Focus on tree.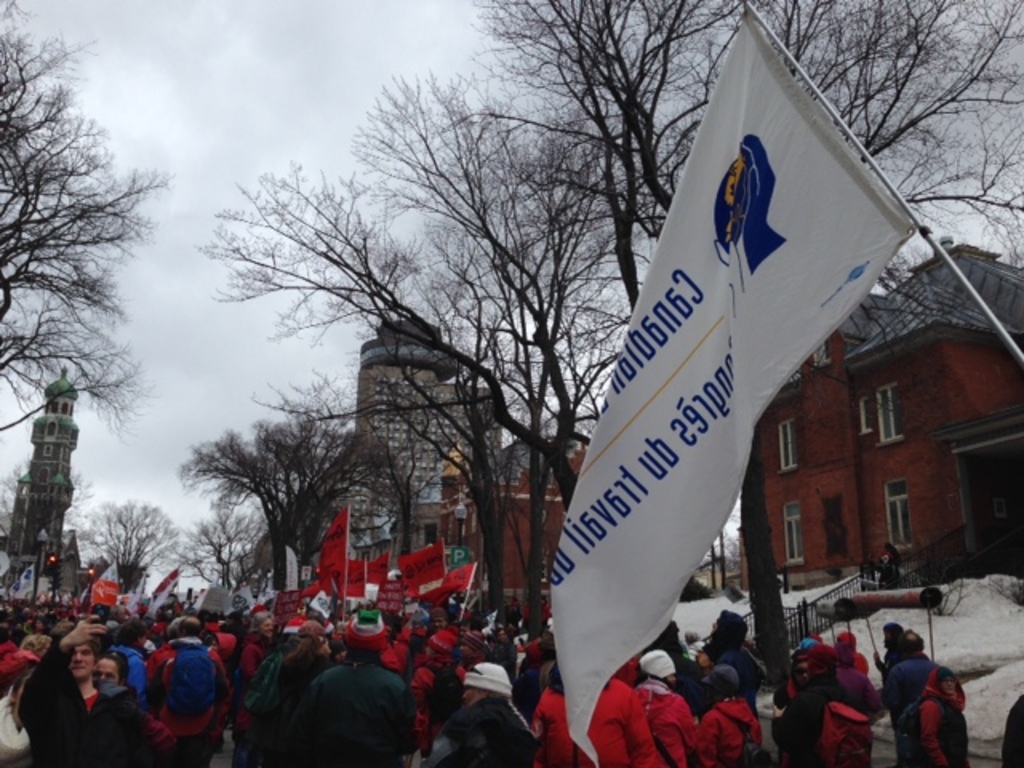
Focused at bbox=(184, 75, 619, 621).
